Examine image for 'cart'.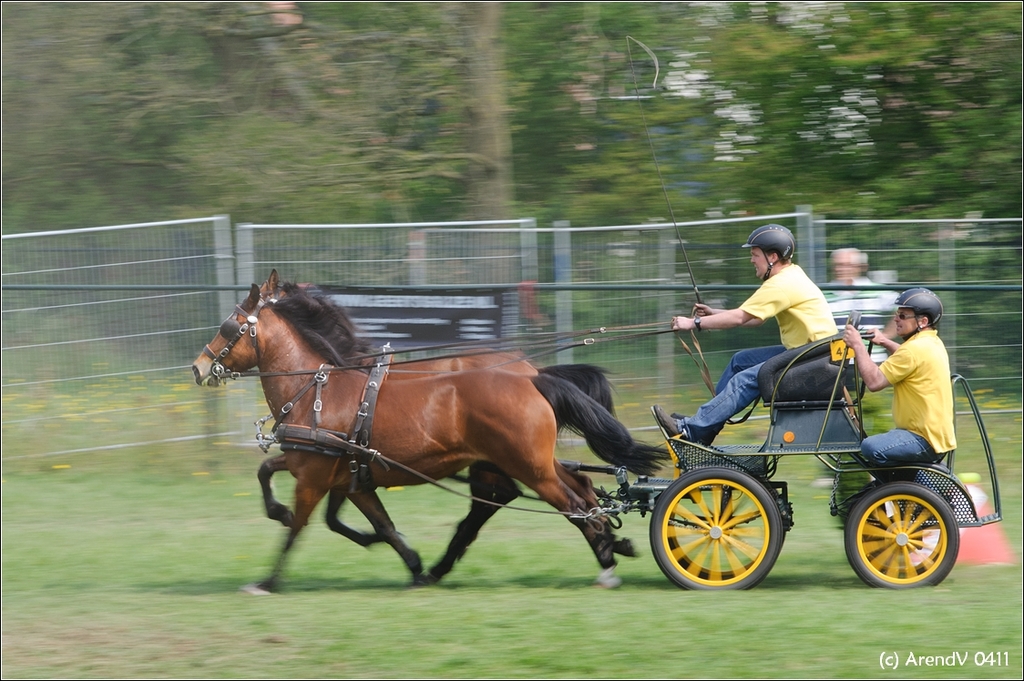
Examination result: 523/341/1023/591.
